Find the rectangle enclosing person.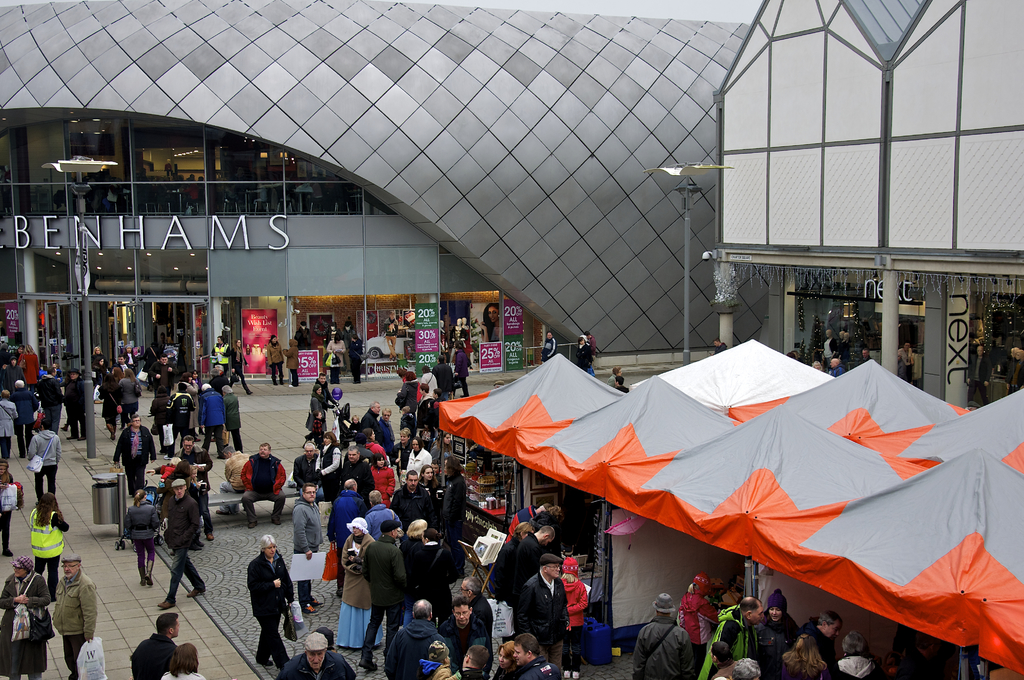
pyautogui.locateOnScreen(348, 336, 364, 381).
